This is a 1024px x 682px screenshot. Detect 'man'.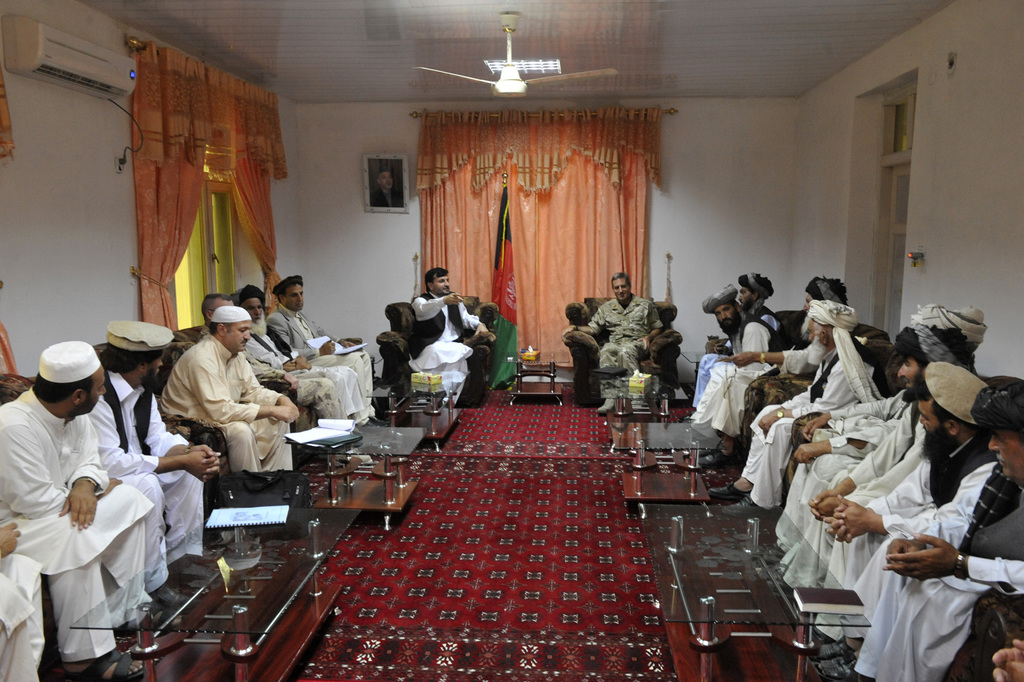
select_region(188, 294, 305, 465).
